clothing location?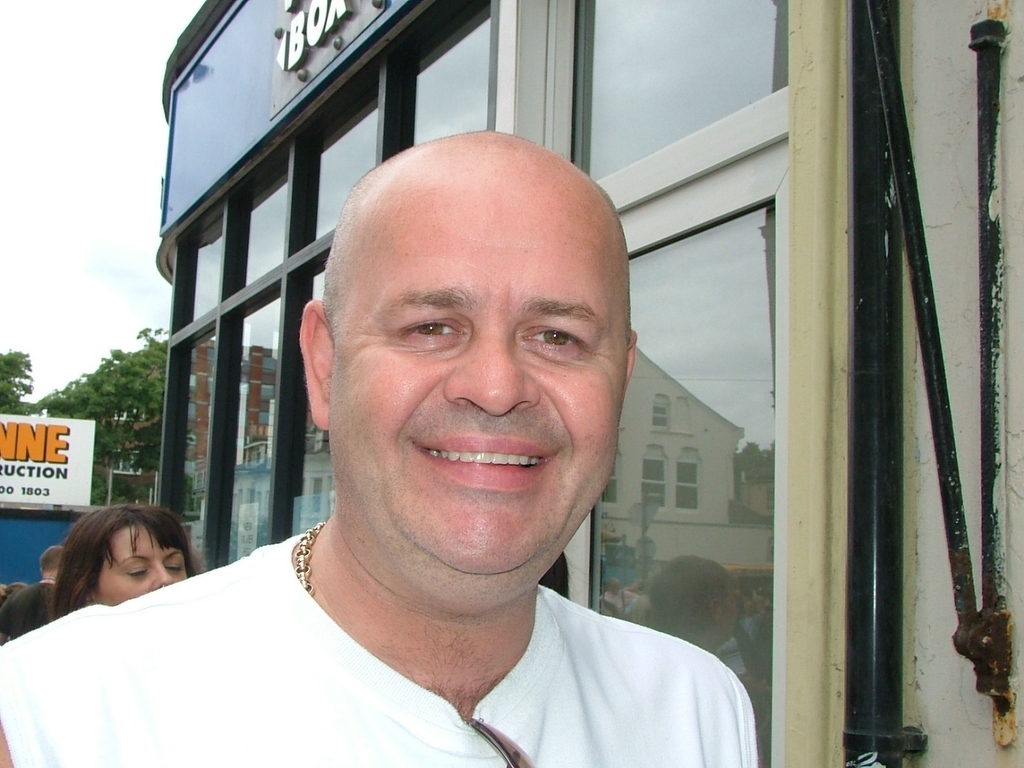
(left=31, top=495, right=810, bottom=758)
